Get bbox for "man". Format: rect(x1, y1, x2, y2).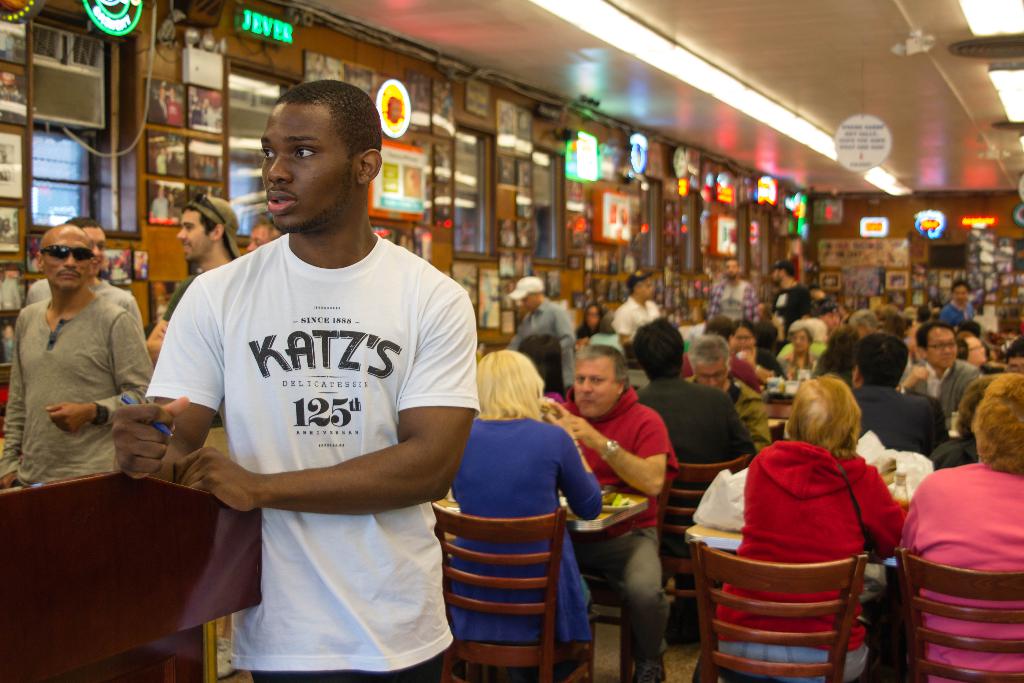
rect(708, 256, 758, 325).
